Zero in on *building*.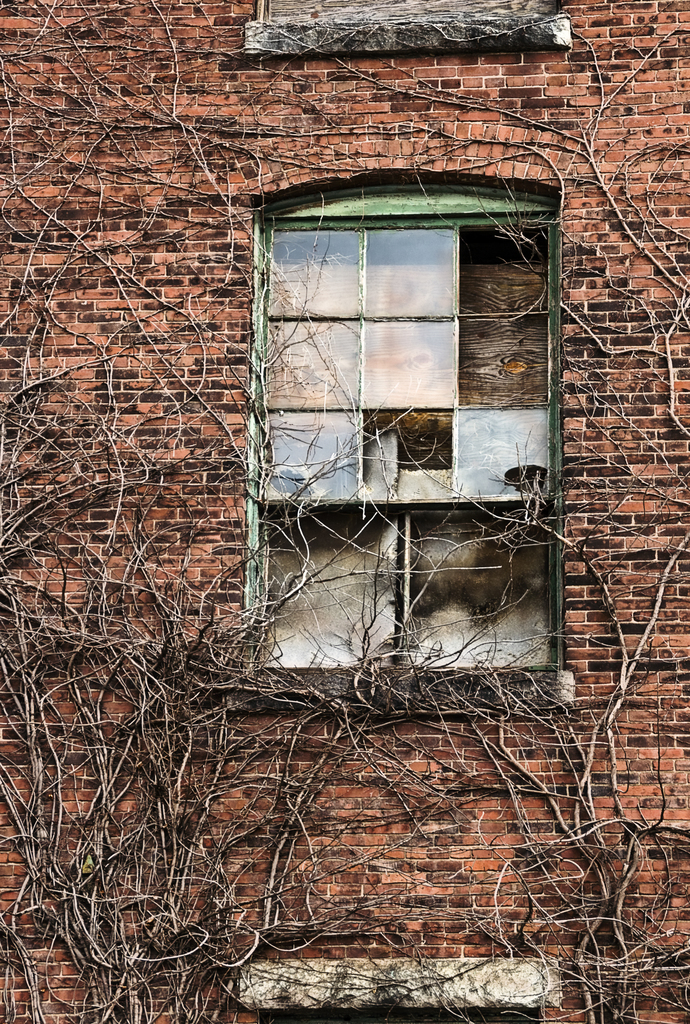
Zeroed in: x1=0 y1=0 x2=689 y2=1021.
